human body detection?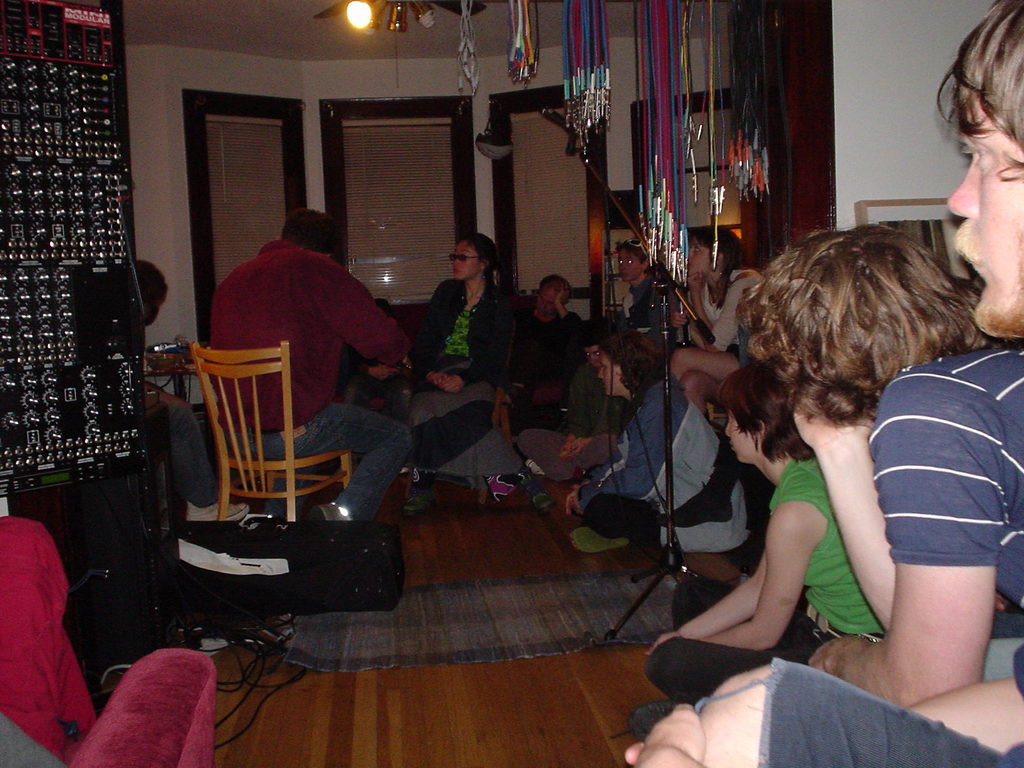
(x1=563, y1=375, x2=769, y2=559)
